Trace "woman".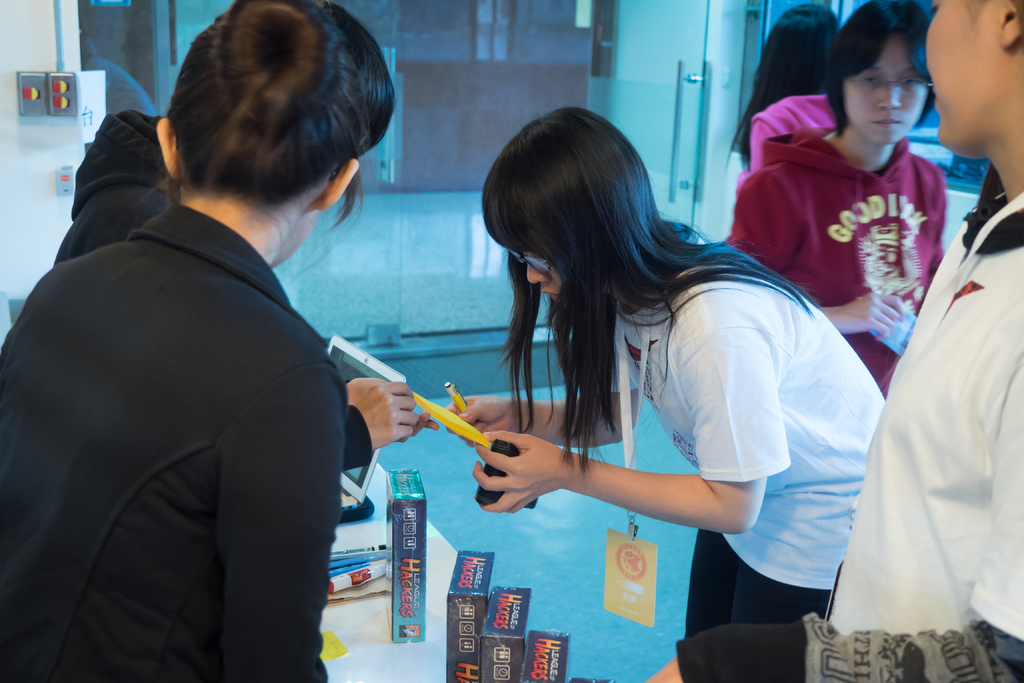
Traced to {"left": 726, "top": 0, "right": 948, "bottom": 401}.
